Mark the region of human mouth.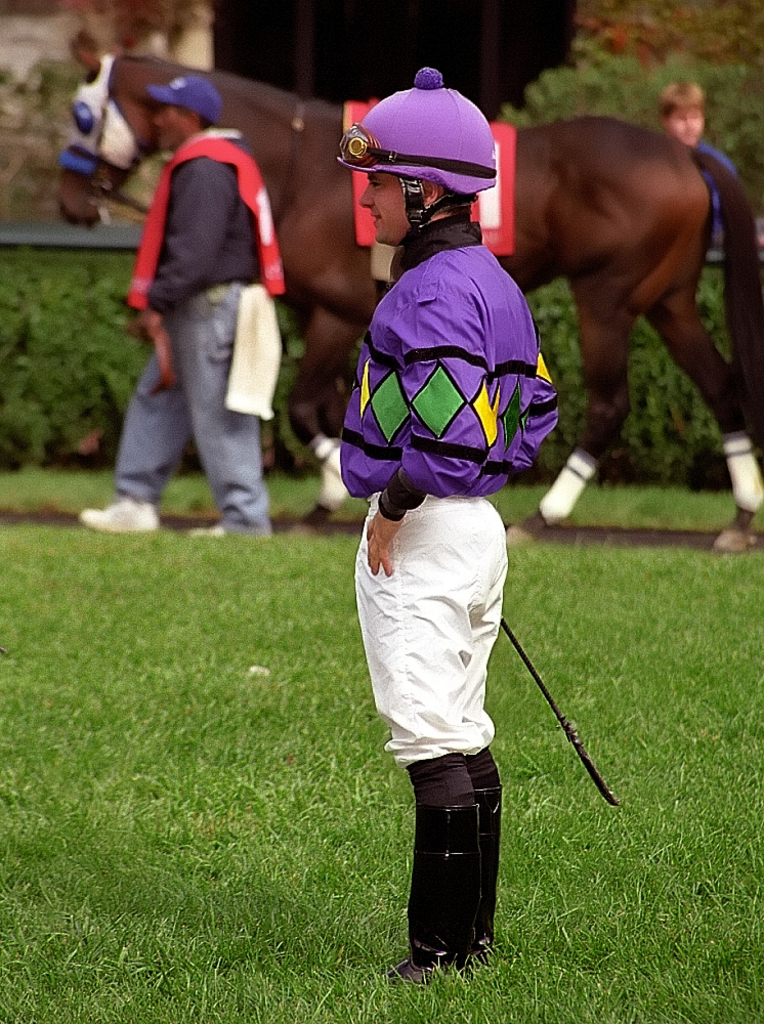
Region: pyautogui.locateOnScreen(364, 206, 385, 229).
